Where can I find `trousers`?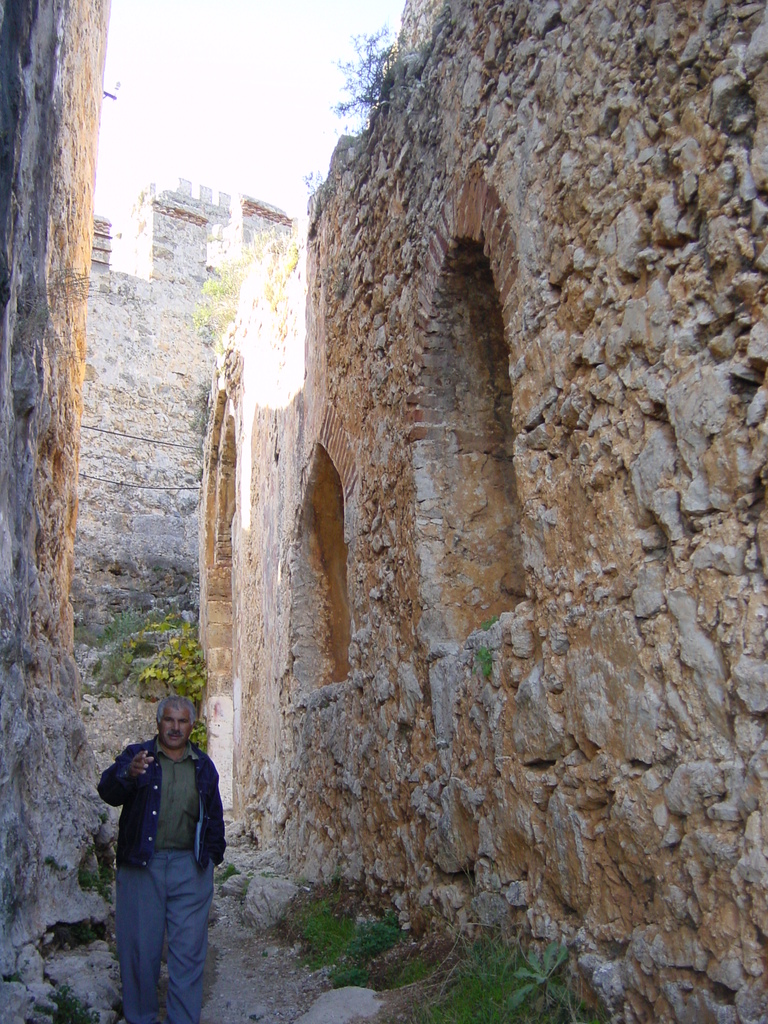
You can find it at [x1=111, y1=848, x2=220, y2=1023].
